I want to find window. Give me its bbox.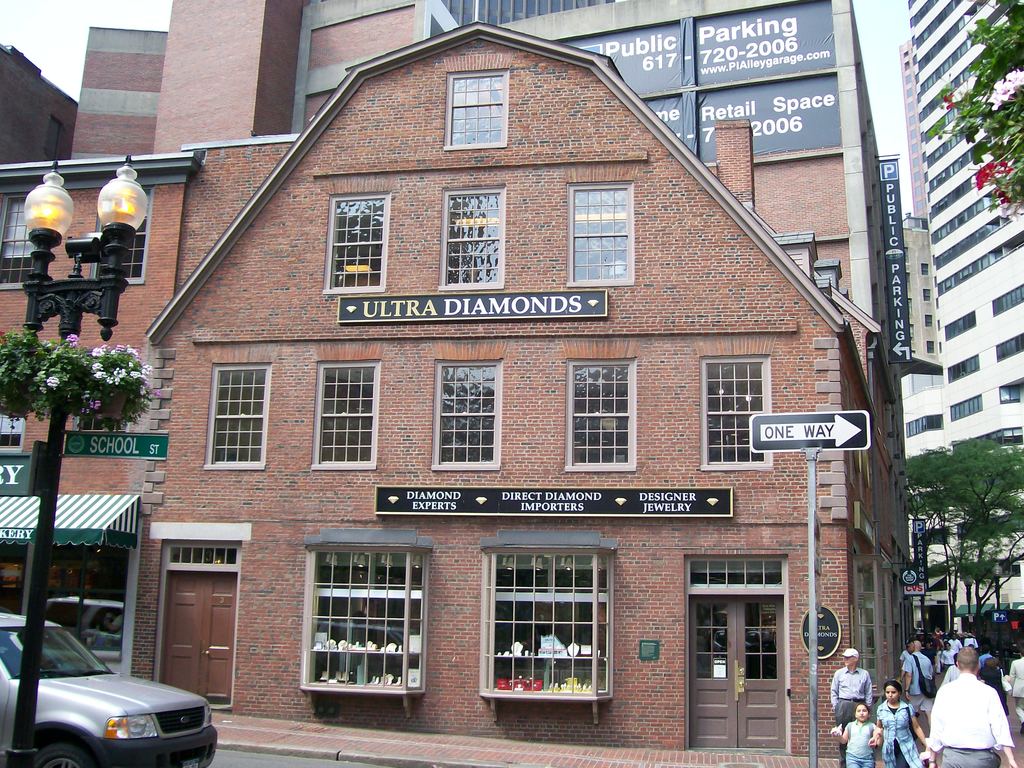
box=[567, 183, 643, 291].
